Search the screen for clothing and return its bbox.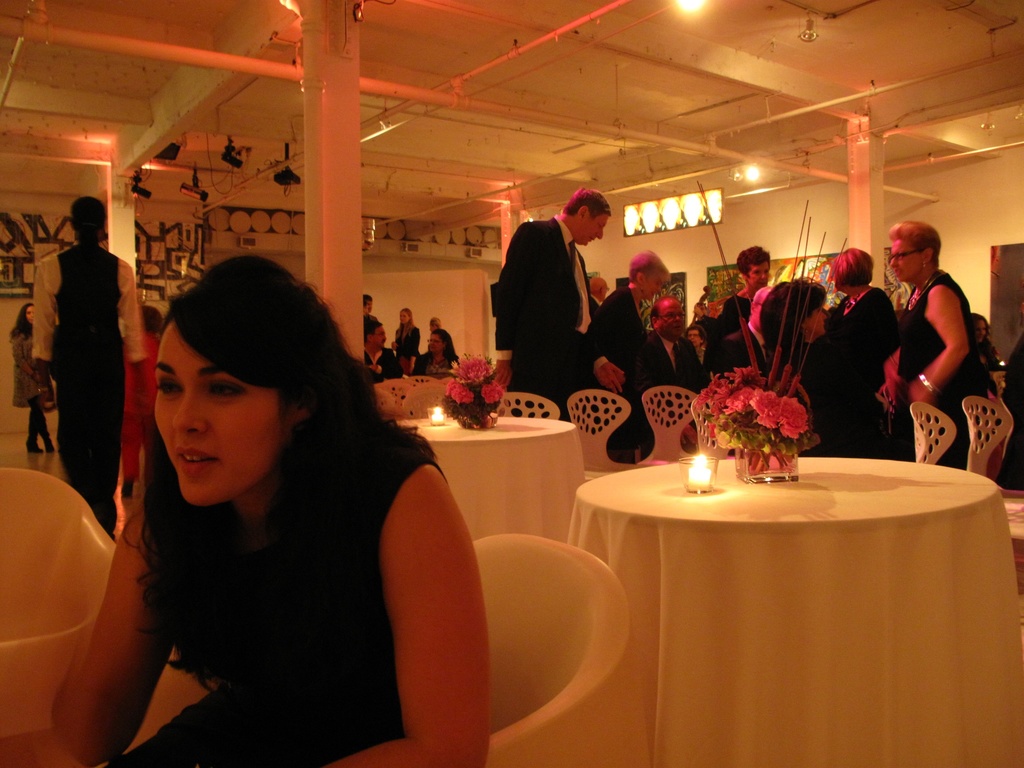
Found: (left=364, top=346, right=403, bottom=376).
